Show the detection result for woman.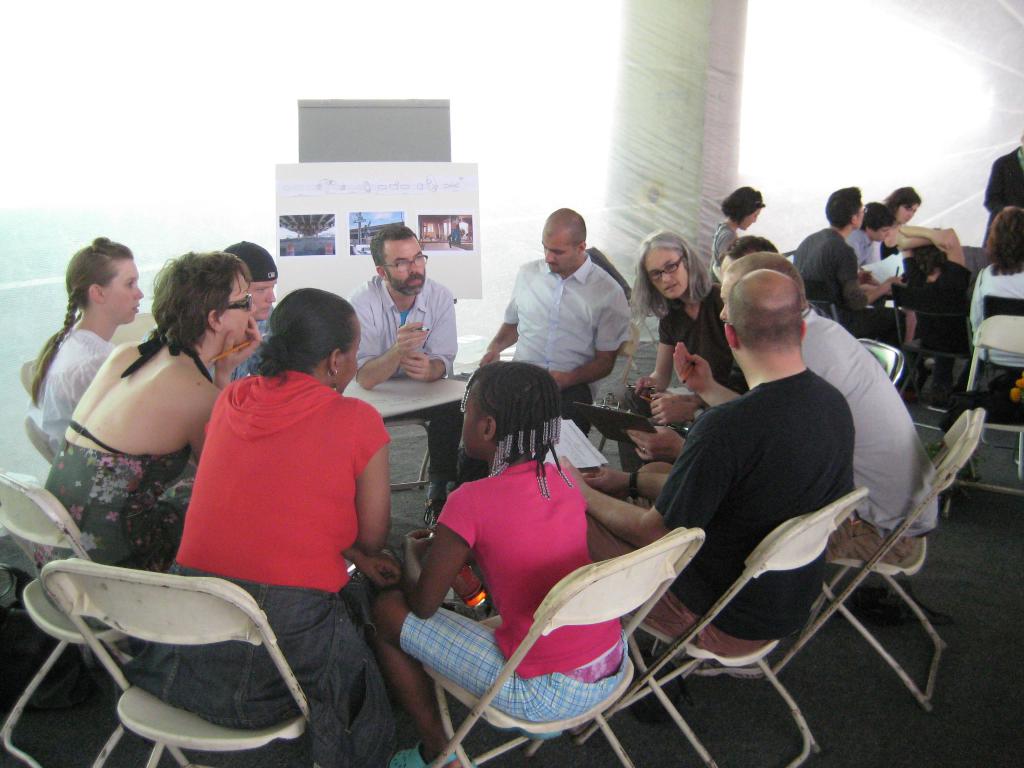
locate(892, 225, 982, 392).
